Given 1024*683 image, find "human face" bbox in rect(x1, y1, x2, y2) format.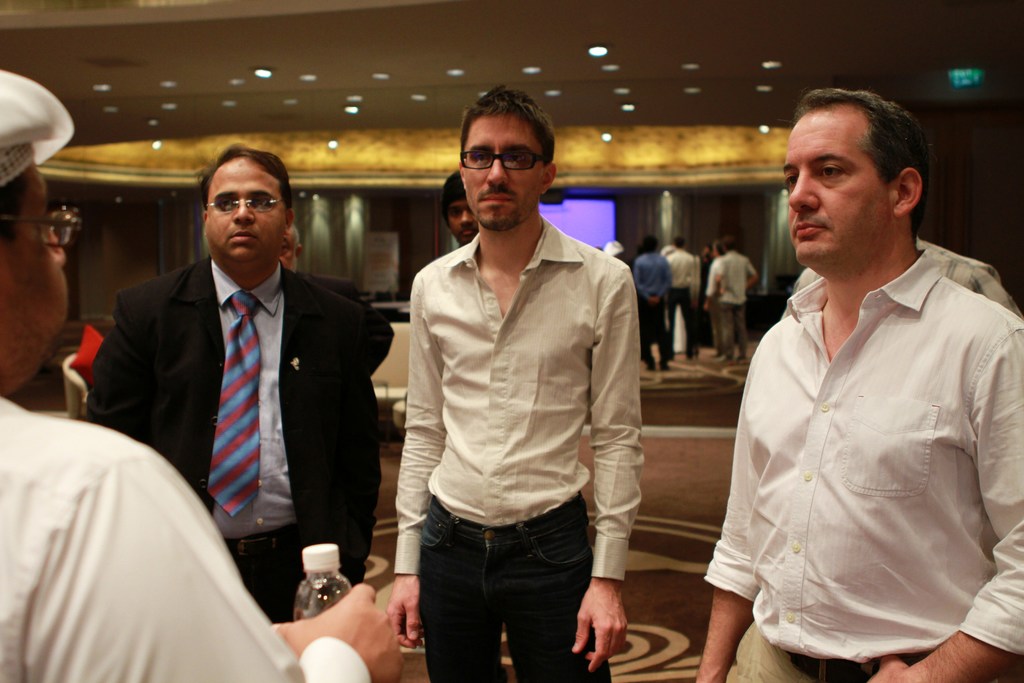
rect(461, 114, 544, 227).
